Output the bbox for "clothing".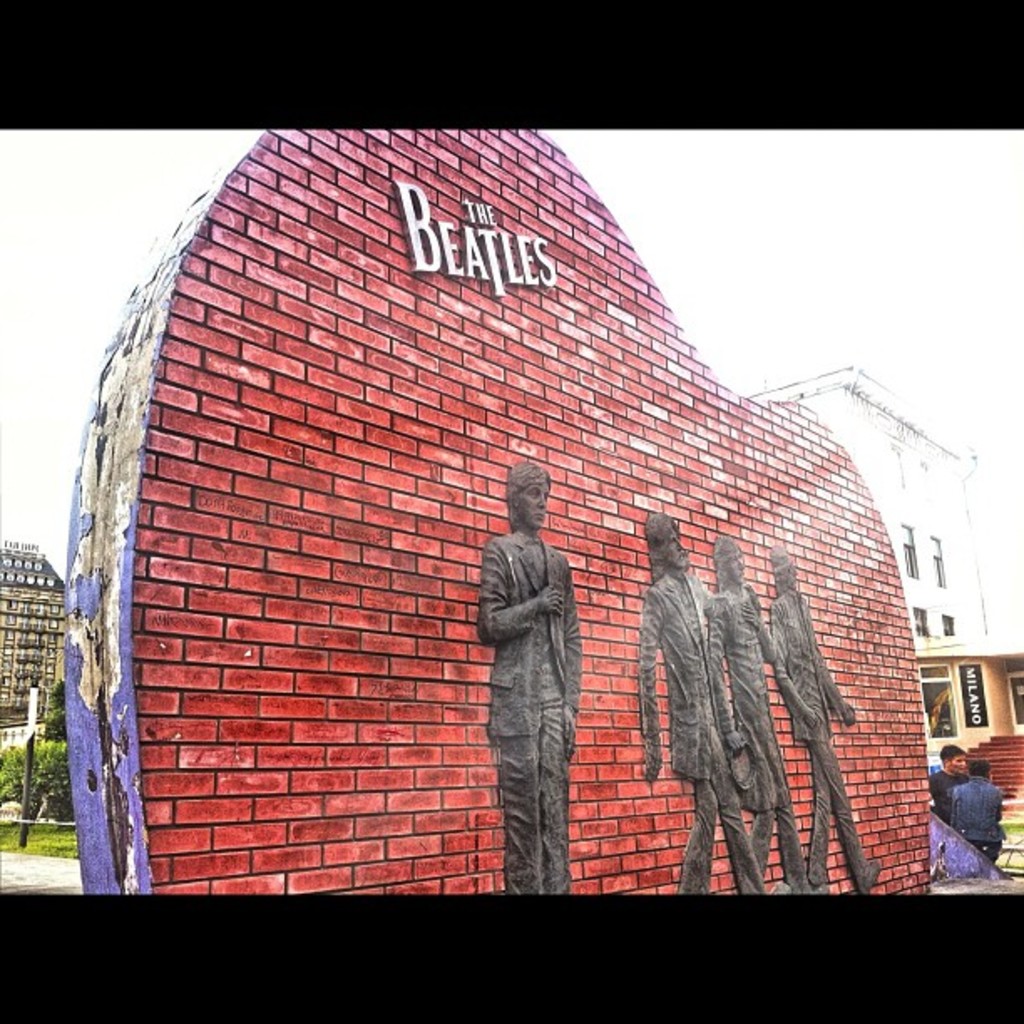
select_region(482, 534, 584, 888).
